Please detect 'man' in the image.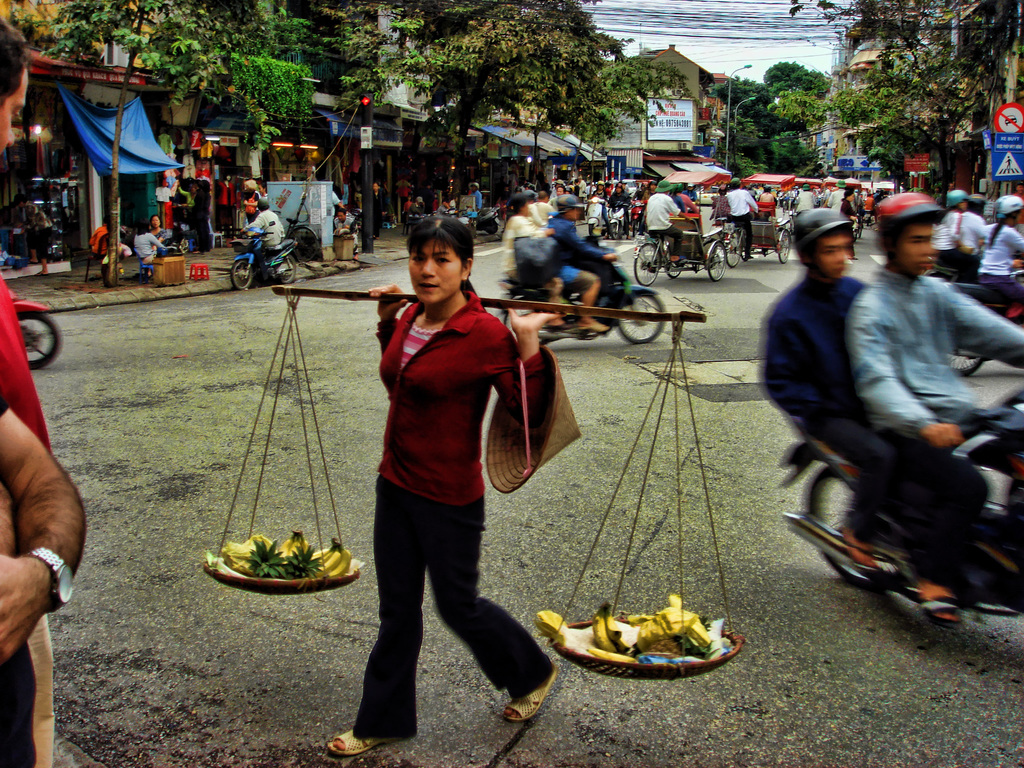
645, 177, 687, 262.
